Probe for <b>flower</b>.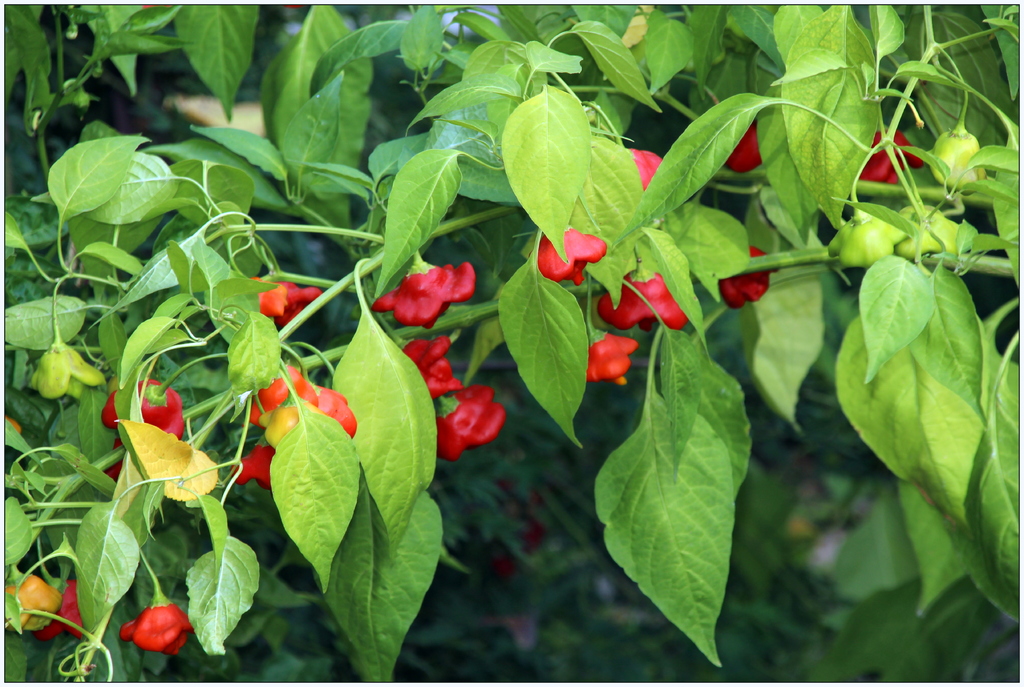
Probe result: (left=620, top=145, right=662, bottom=195).
